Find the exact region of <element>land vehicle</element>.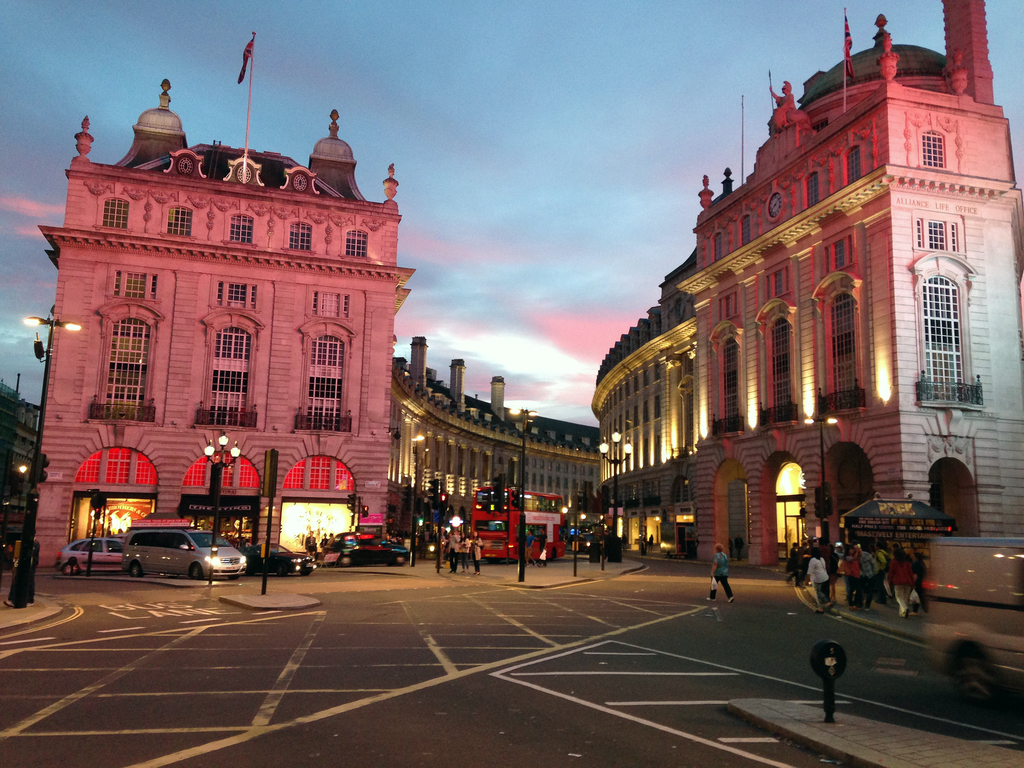
Exact region: 243, 540, 313, 579.
